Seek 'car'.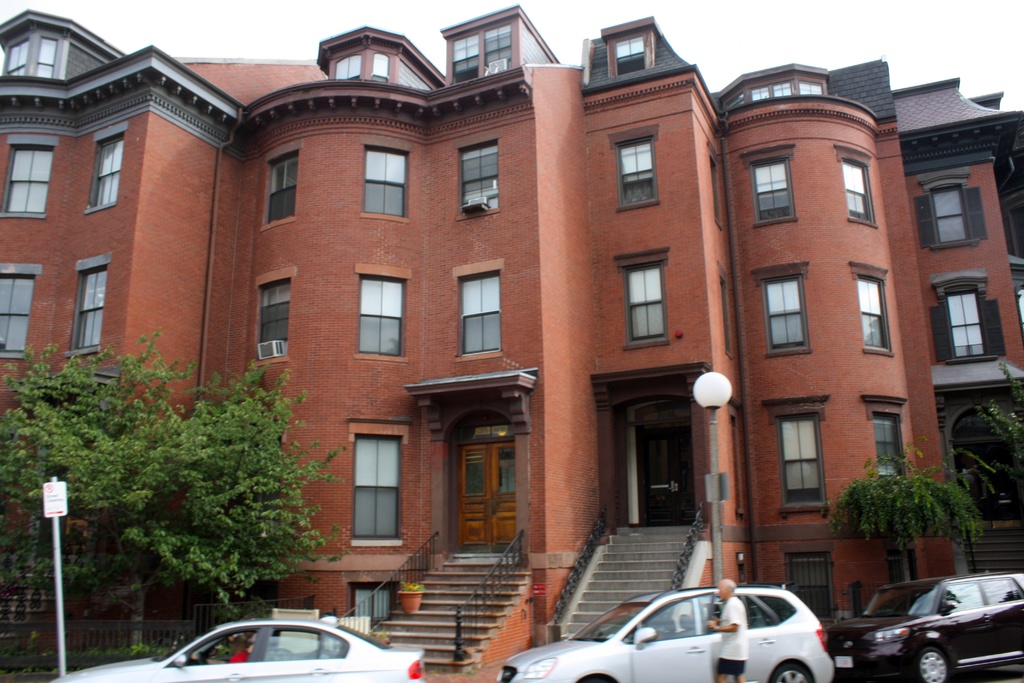
(819, 567, 1023, 682).
